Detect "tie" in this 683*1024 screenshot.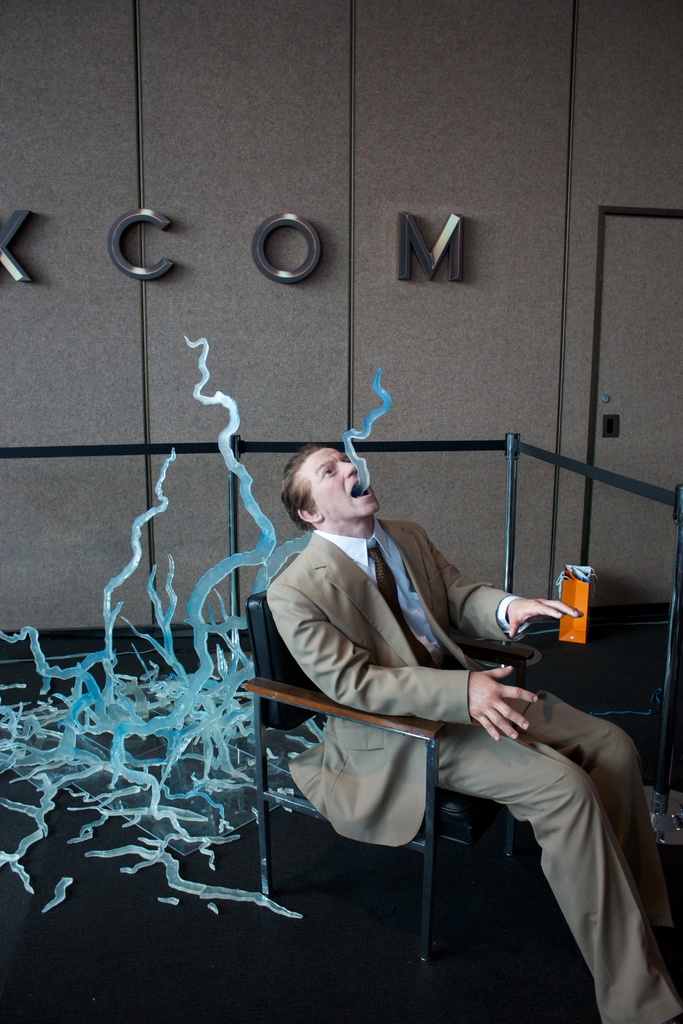
Detection: locate(366, 541, 436, 665).
